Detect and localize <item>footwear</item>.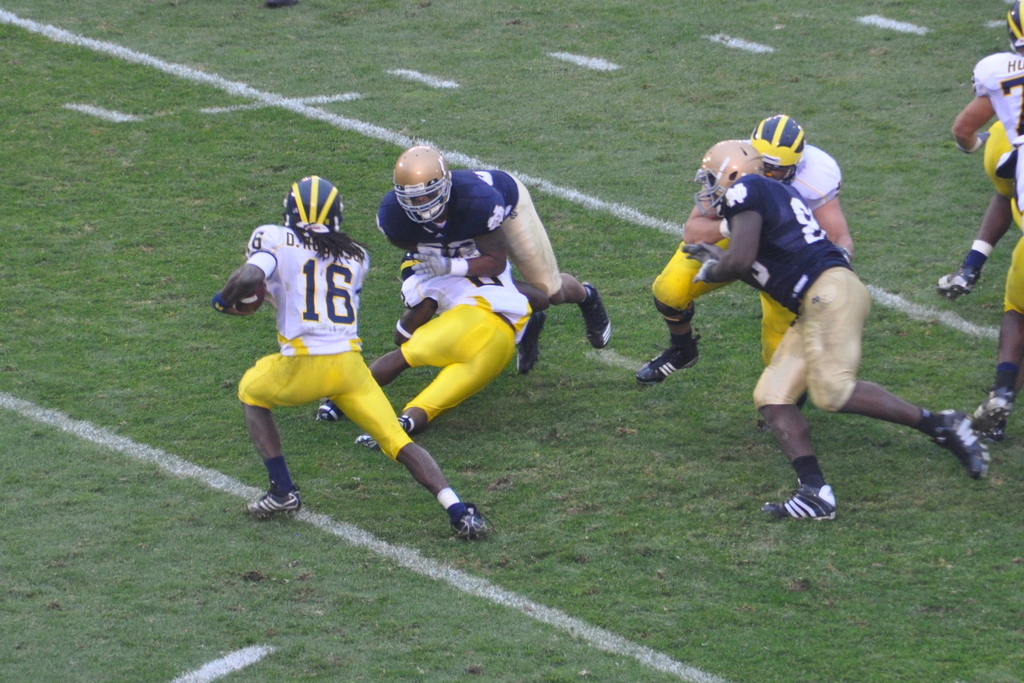
Localized at left=242, top=477, right=303, bottom=515.
